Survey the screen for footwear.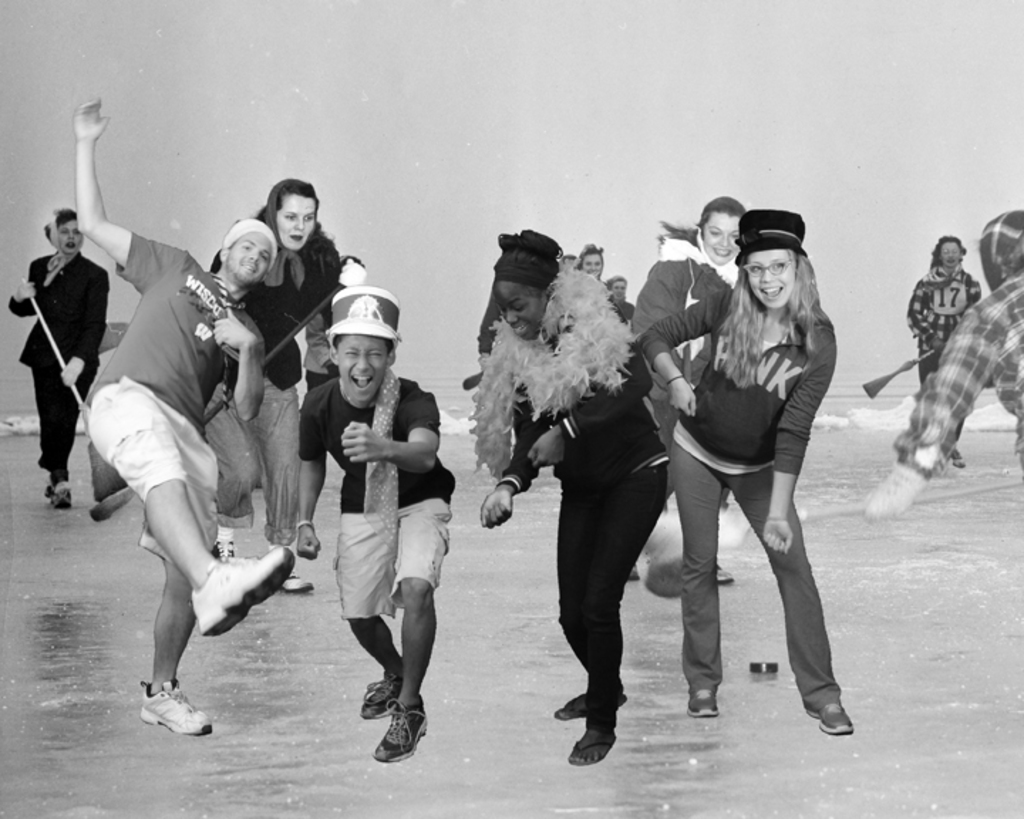
Survey found: 572, 727, 617, 762.
